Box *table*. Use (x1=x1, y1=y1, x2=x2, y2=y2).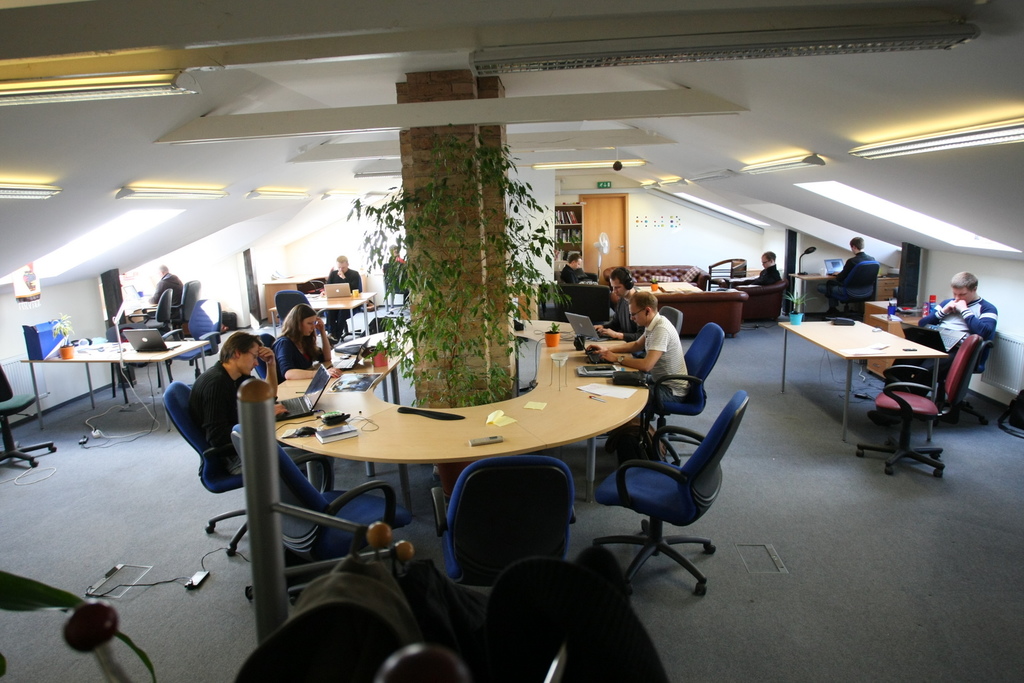
(x1=790, y1=272, x2=898, y2=317).
